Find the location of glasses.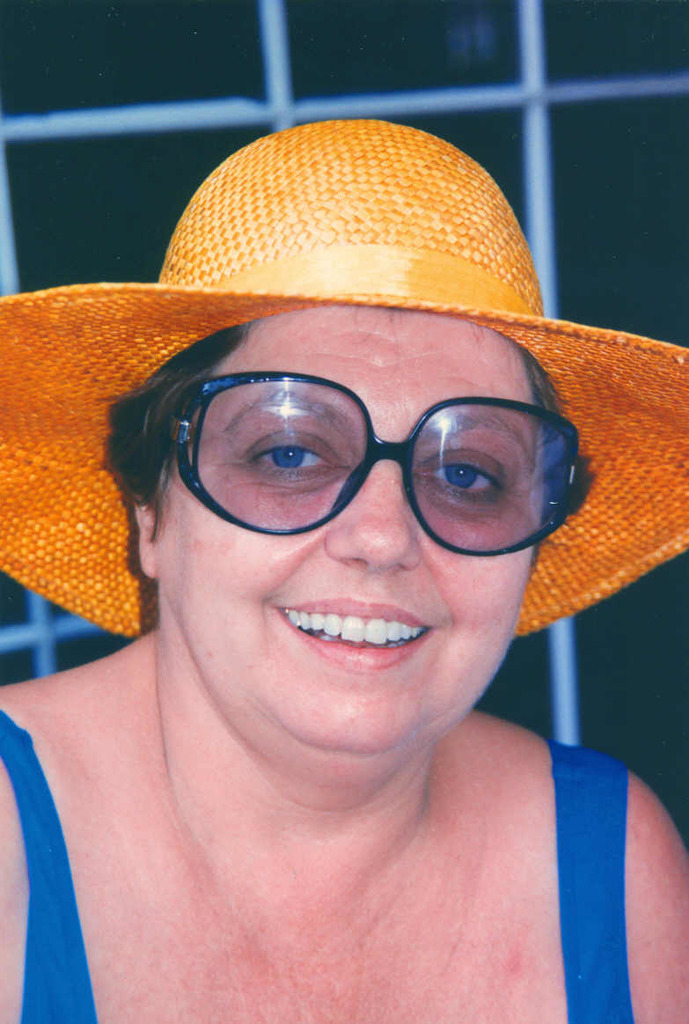
Location: (x1=152, y1=341, x2=528, y2=541).
